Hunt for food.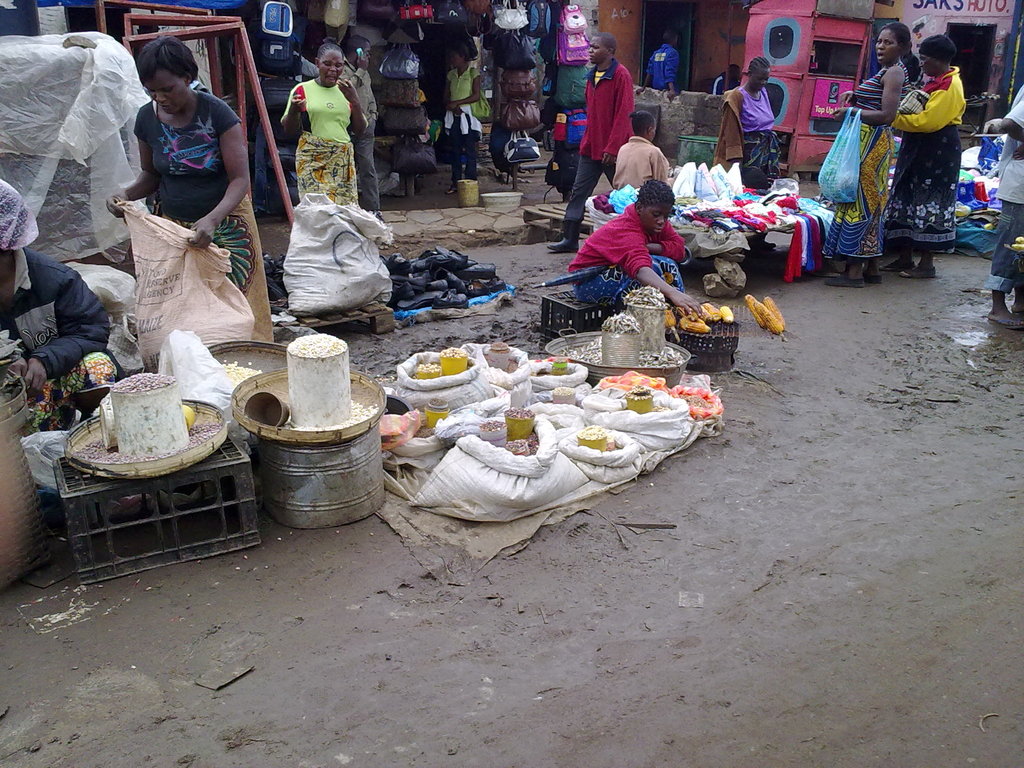
Hunted down at <bbox>1010, 235, 1023, 253</bbox>.
